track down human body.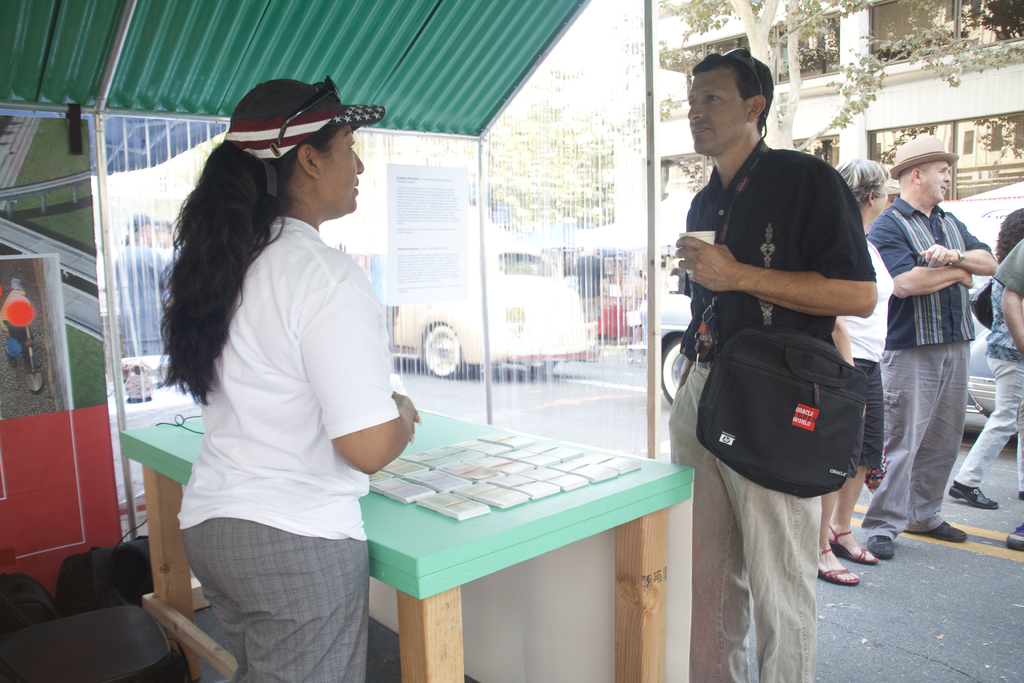
Tracked to Rect(950, 211, 1023, 507).
